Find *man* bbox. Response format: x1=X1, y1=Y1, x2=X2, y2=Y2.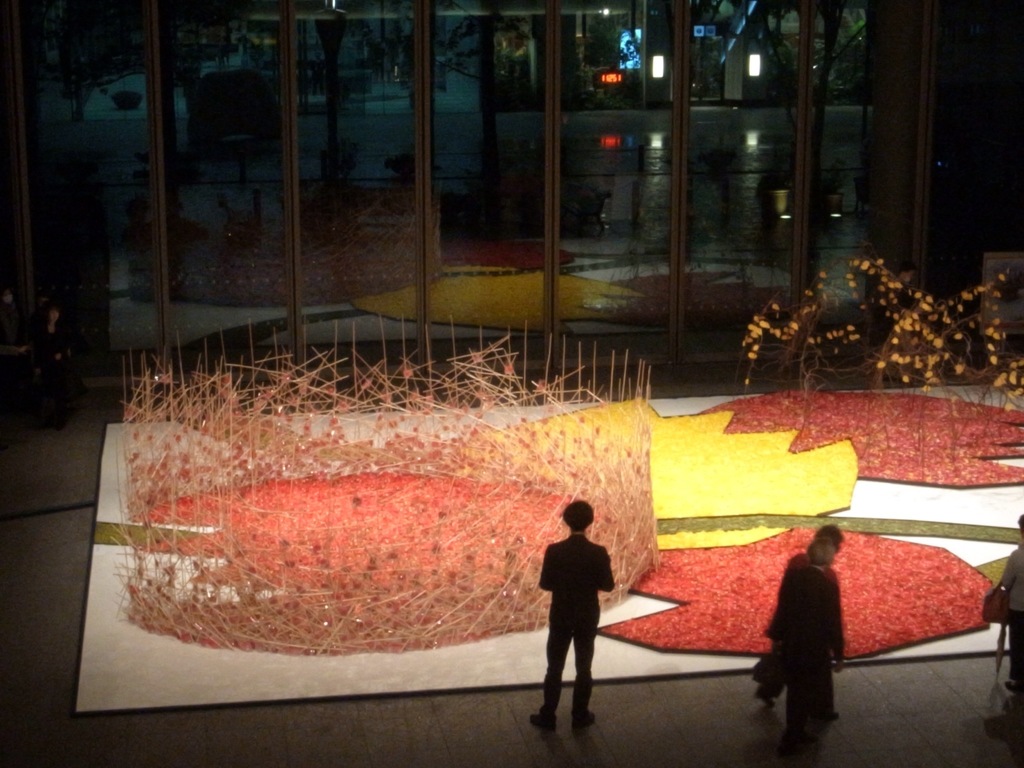
x1=531, y1=519, x2=618, y2=689.
